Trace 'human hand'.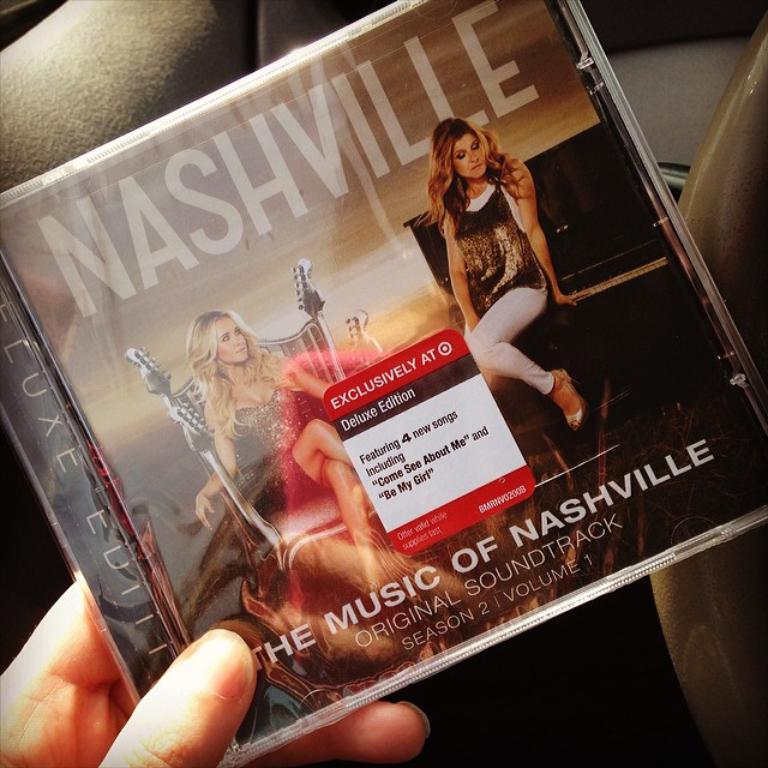
Traced to x1=556 y1=293 x2=592 y2=307.
